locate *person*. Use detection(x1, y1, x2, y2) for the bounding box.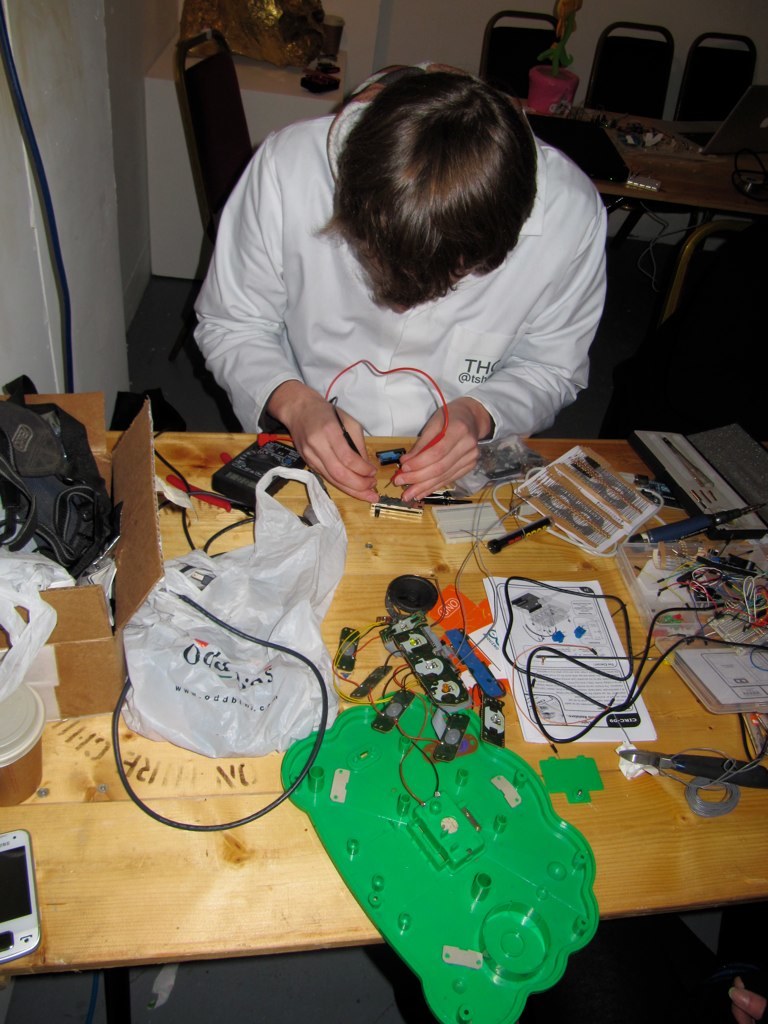
detection(190, 60, 603, 503).
